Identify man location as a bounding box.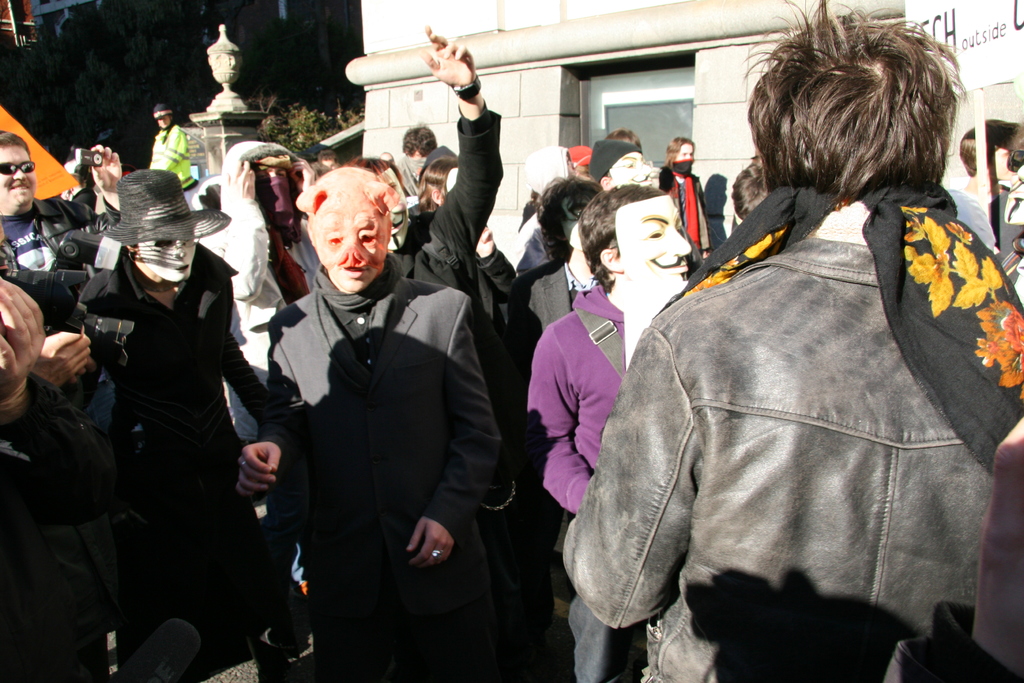
(588, 138, 652, 186).
